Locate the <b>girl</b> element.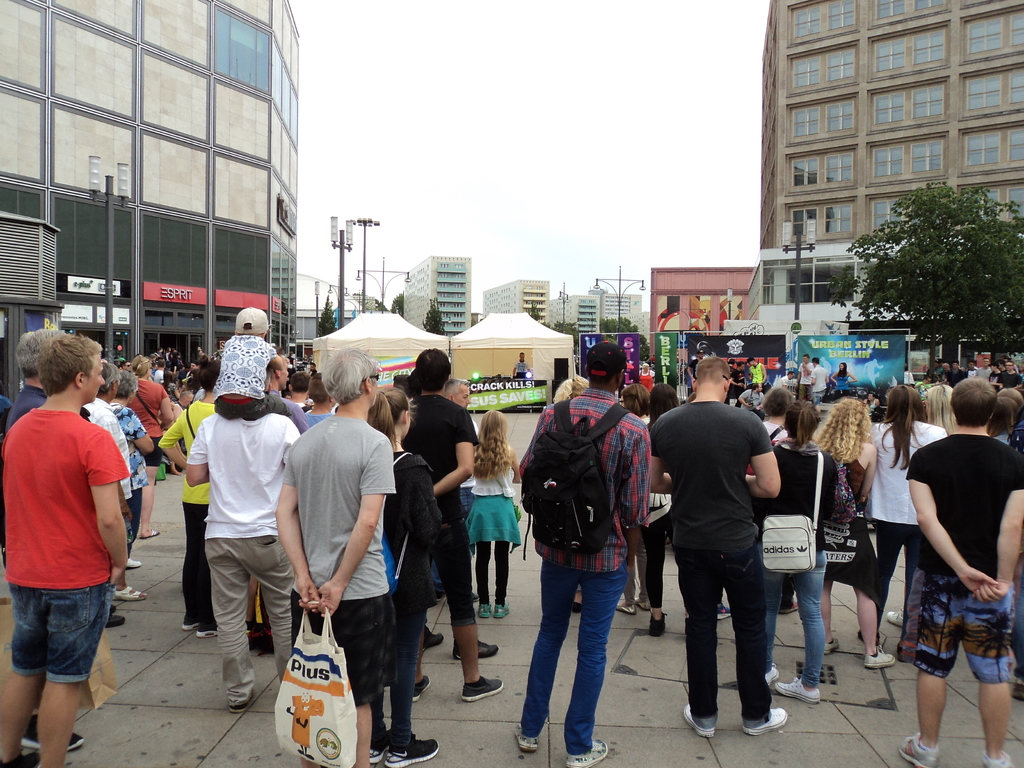
Element bbox: 461:413:525:620.
